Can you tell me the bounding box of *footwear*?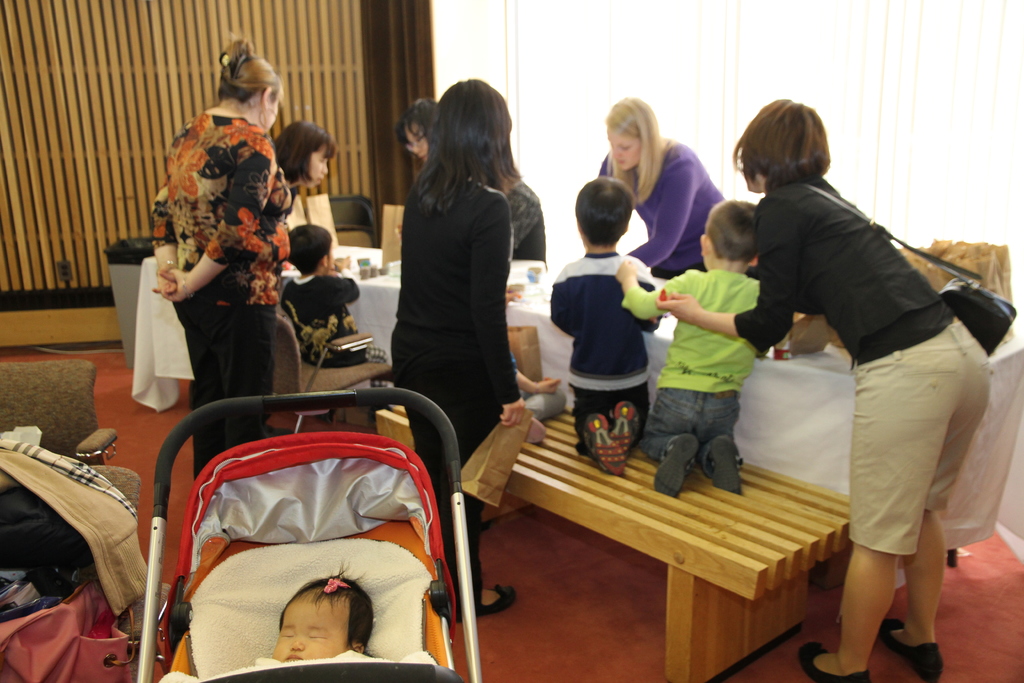
(left=651, top=432, right=698, bottom=497).
